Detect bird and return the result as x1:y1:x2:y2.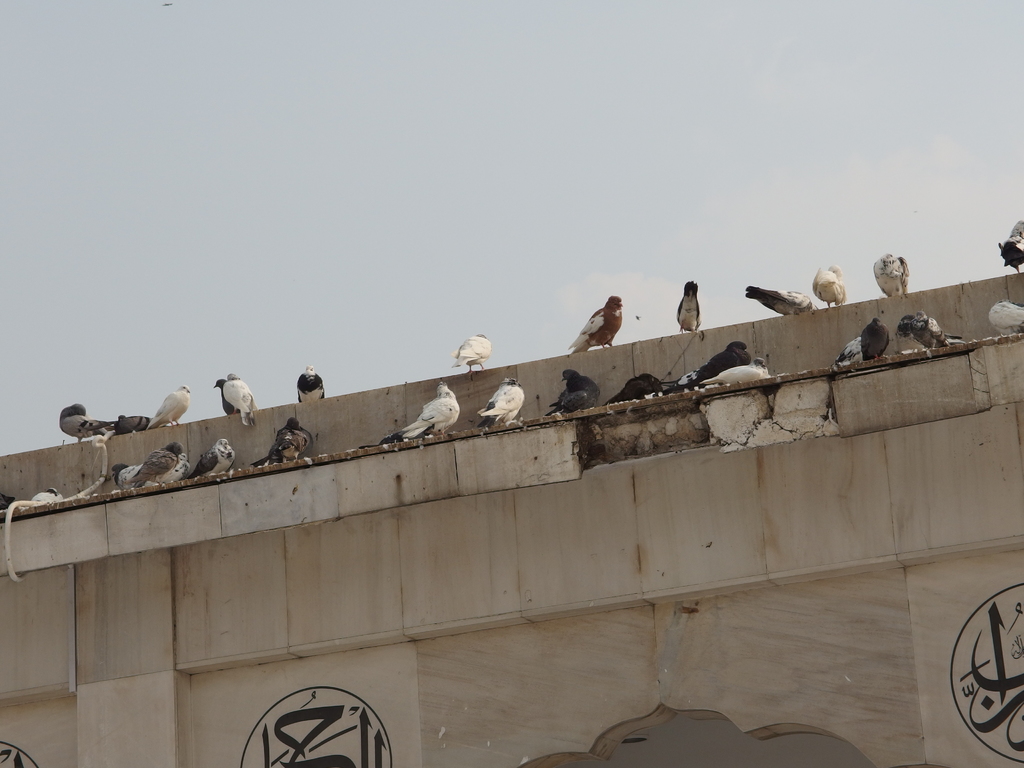
223:372:267:421.
